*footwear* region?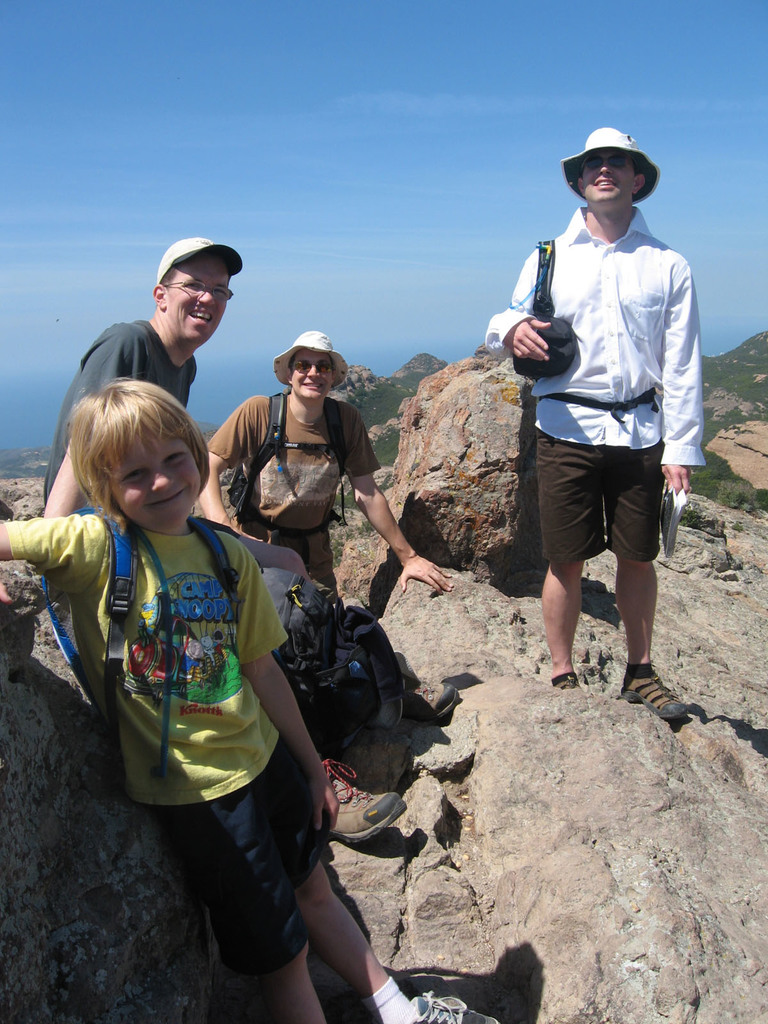
<bbox>394, 993, 500, 1023</bbox>
